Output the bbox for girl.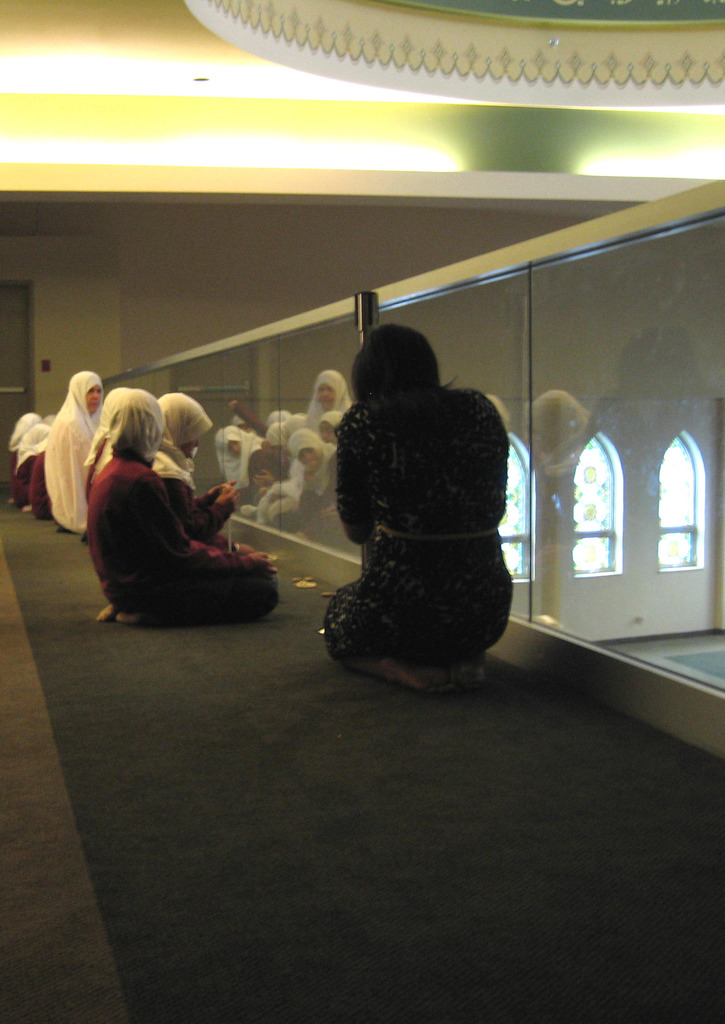
(left=39, top=371, right=109, bottom=531).
